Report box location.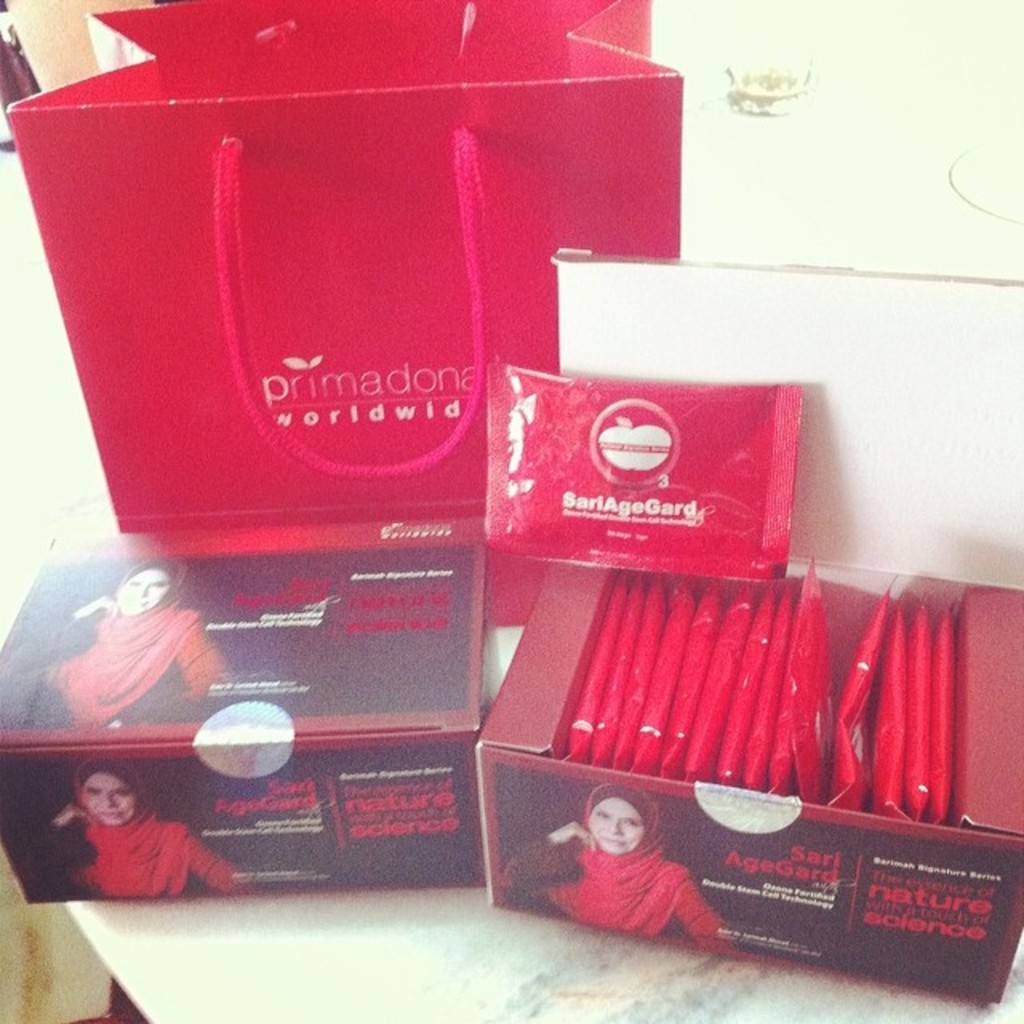
Report: [469,558,1022,1022].
